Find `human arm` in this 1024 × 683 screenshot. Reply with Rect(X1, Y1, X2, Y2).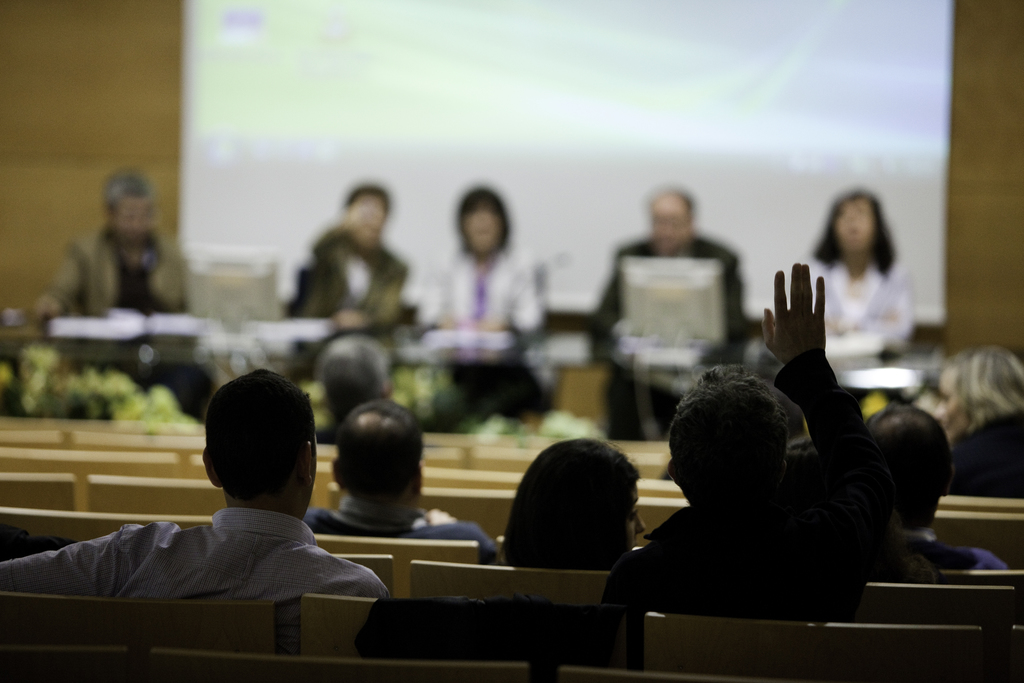
Rect(589, 244, 623, 333).
